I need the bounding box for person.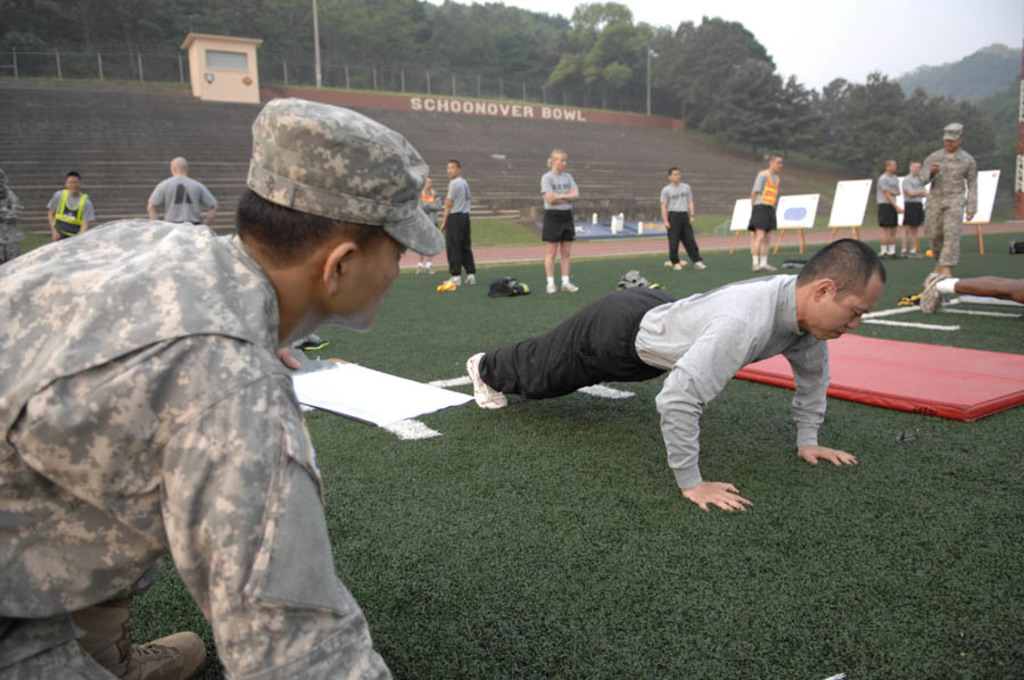
Here it is: crop(540, 152, 578, 295).
